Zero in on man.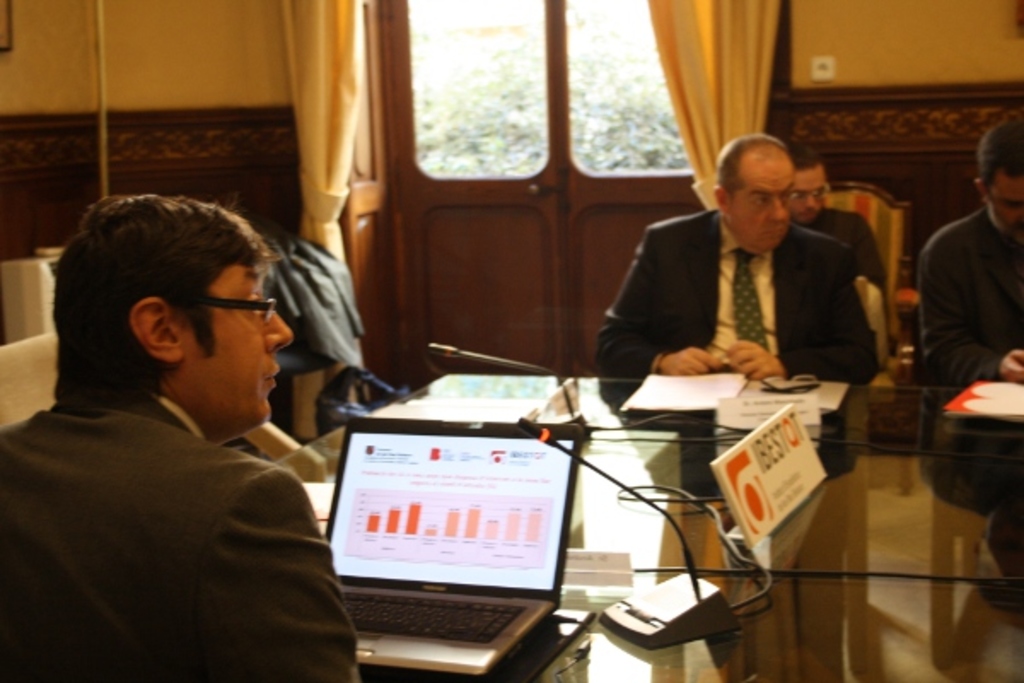
Zeroed in: detection(918, 113, 1022, 606).
